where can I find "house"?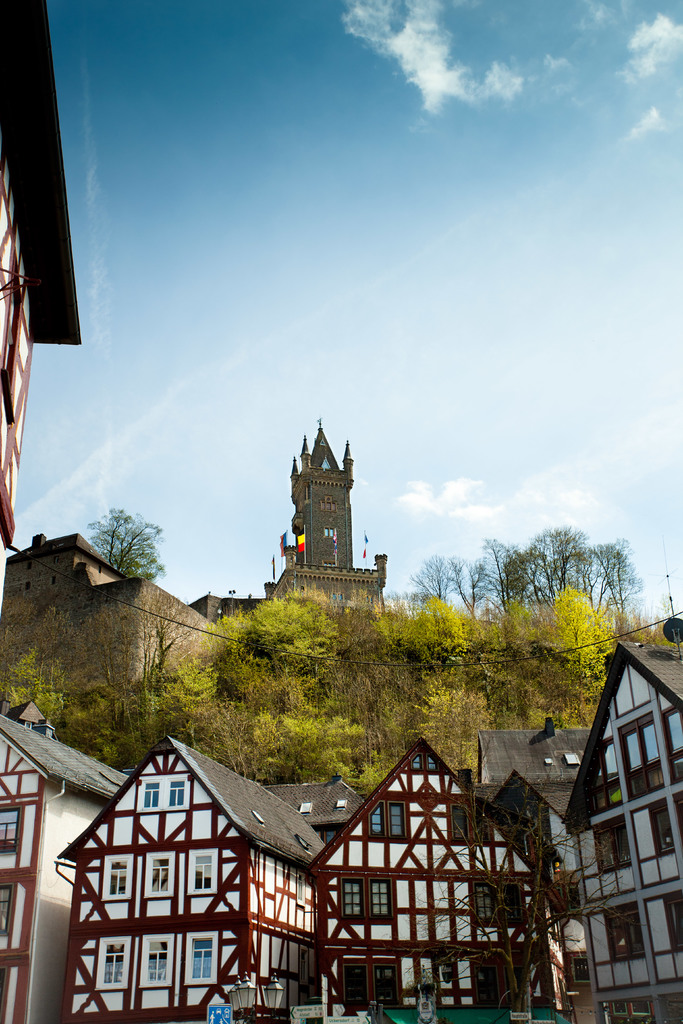
You can find it at region(311, 727, 563, 1023).
